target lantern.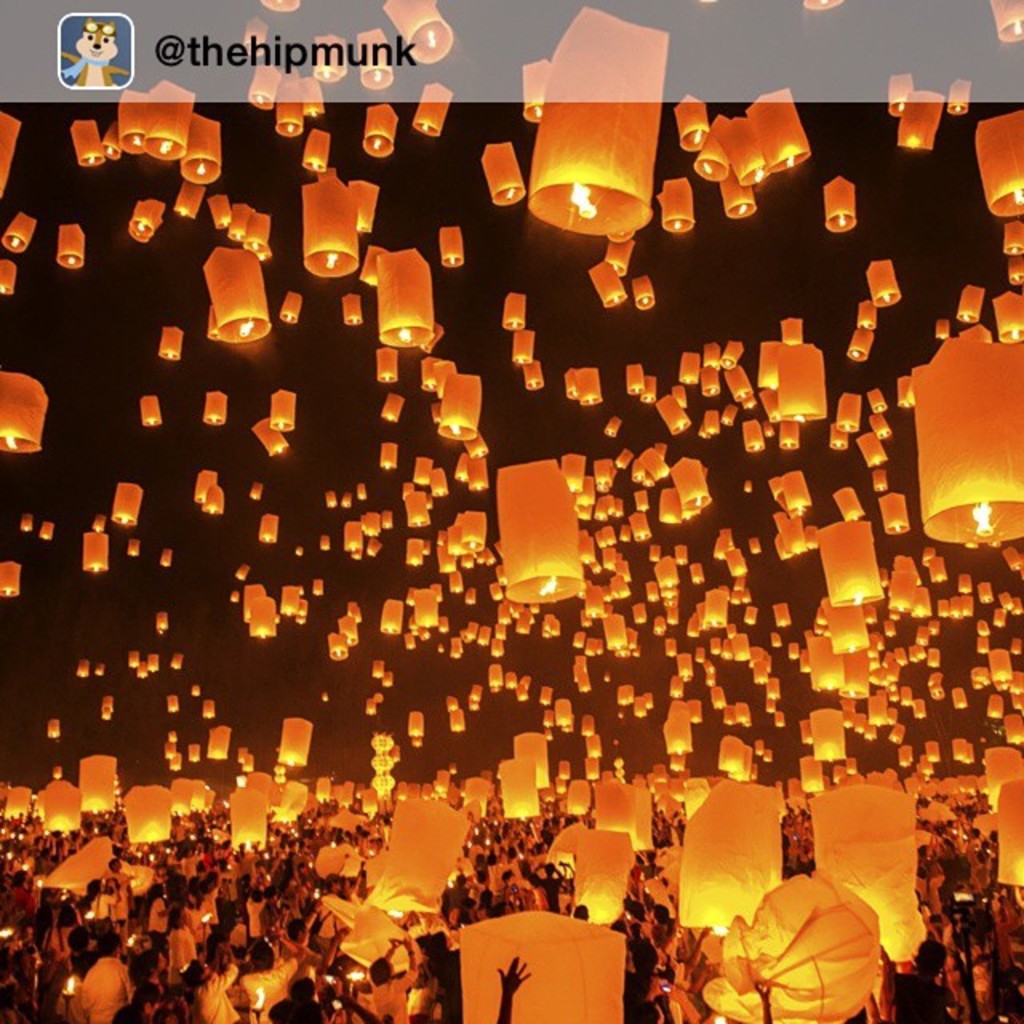
Target region: (left=277, top=718, right=312, bottom=763).
